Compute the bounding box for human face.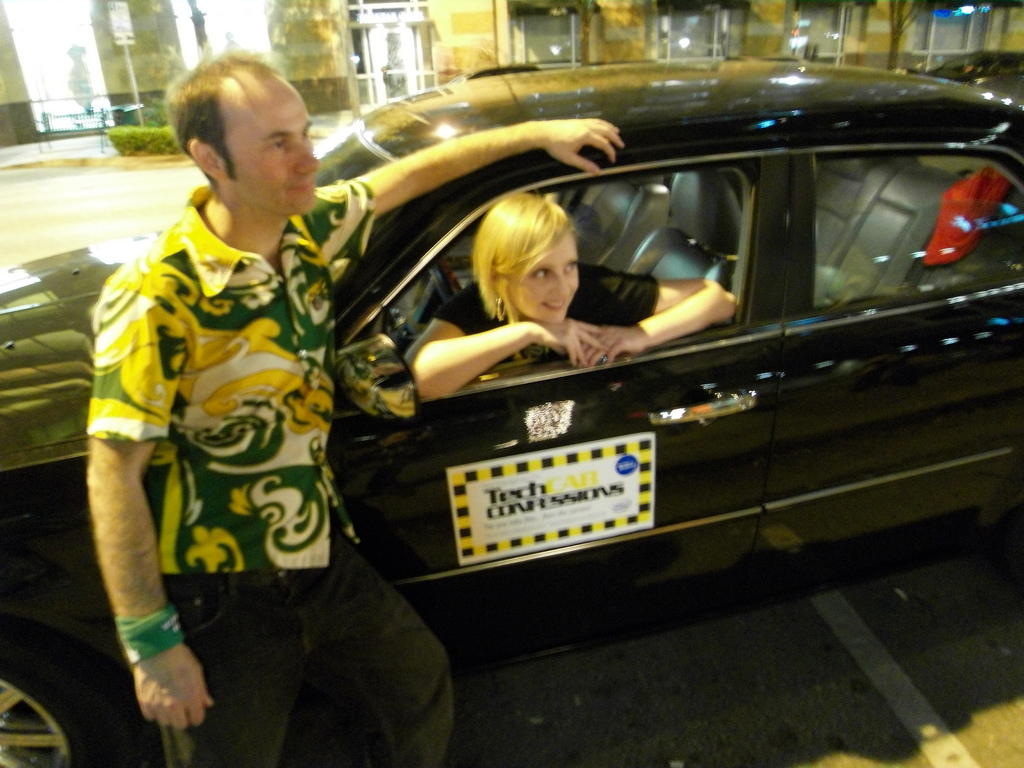
locate(219, 82, 319, 216).
